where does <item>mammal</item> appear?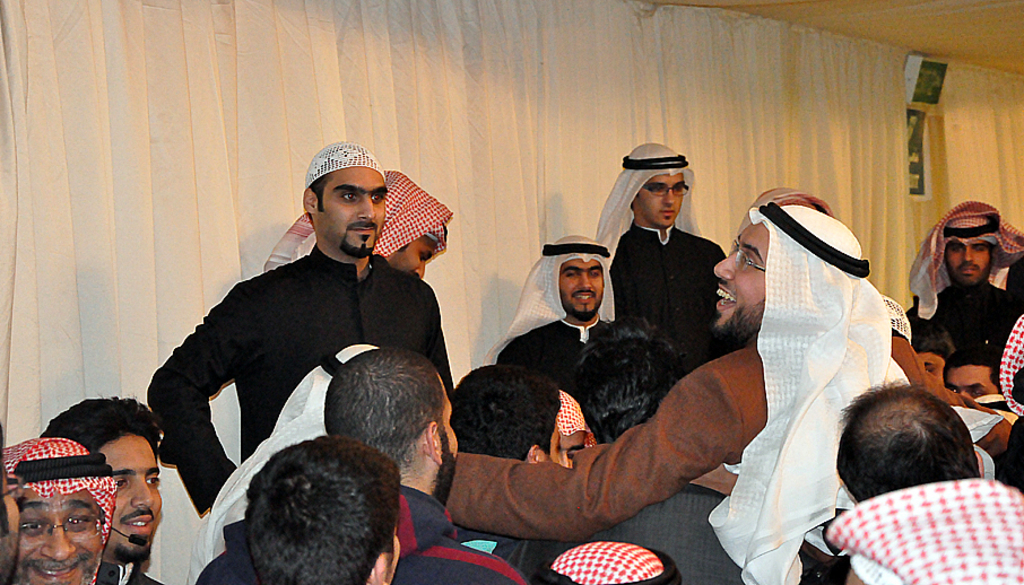
Appears at BBox(817, 381, 1023, 577).
